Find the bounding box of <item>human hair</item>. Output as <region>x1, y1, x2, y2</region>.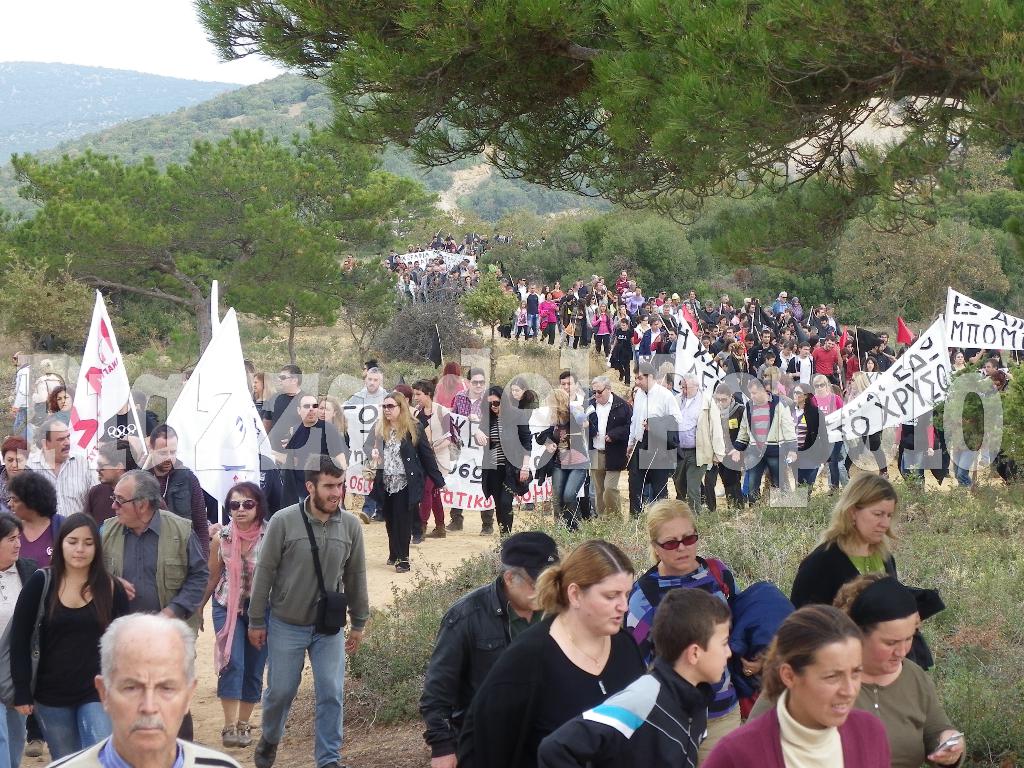
<region>36, 360, 55, 375</region>.
